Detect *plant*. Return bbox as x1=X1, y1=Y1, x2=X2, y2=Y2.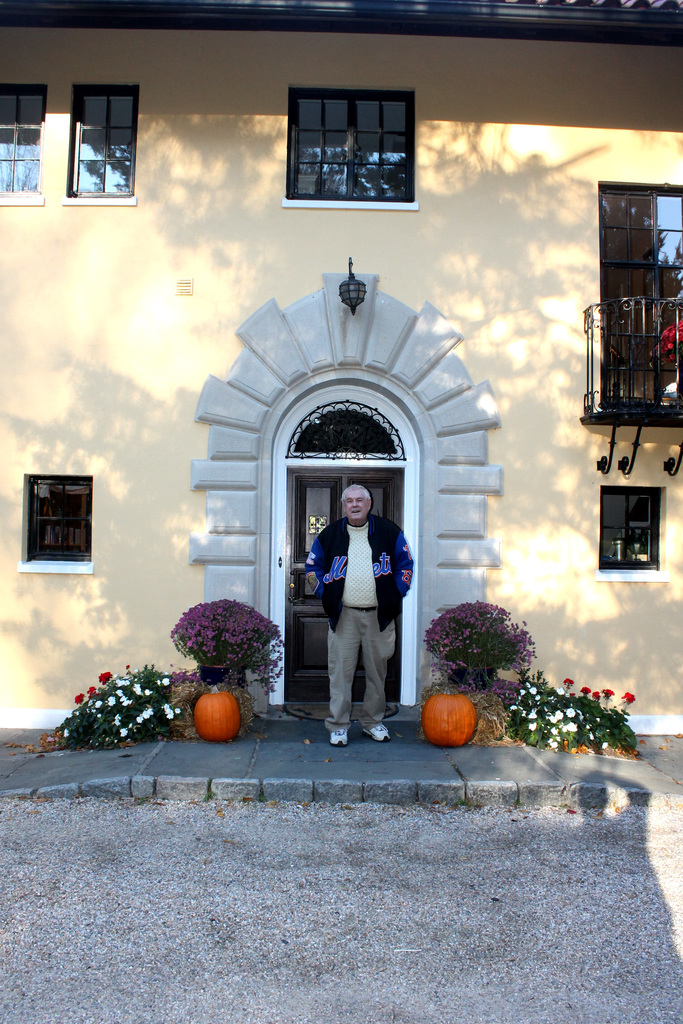
x1=558, y1=676, x2=640, y2=746.
